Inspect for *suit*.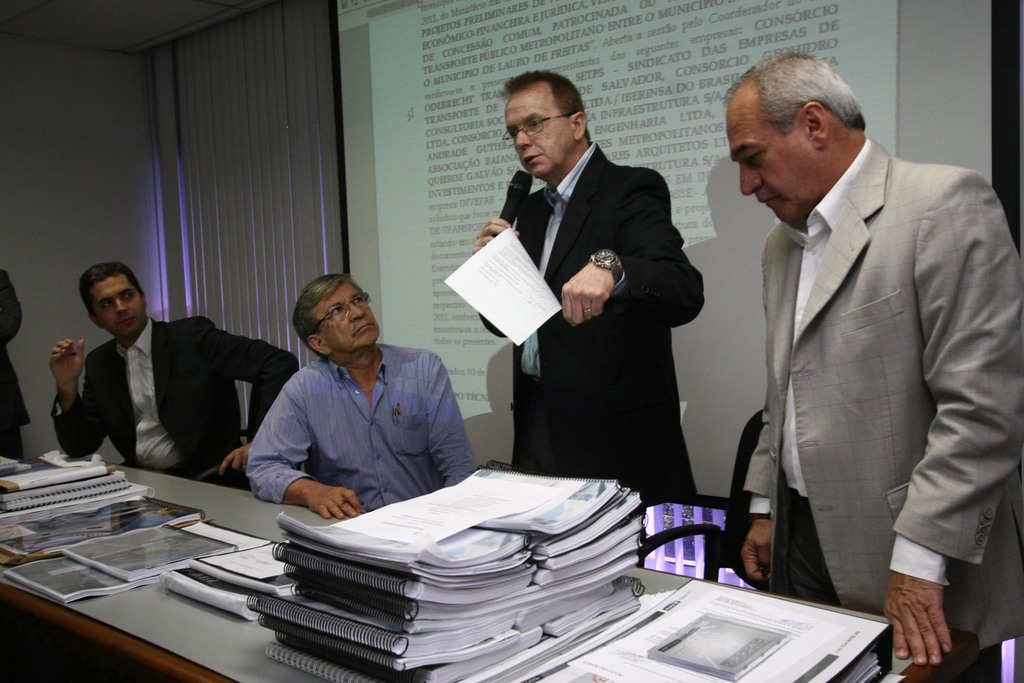
Inspection: box(0, 270, 25, 461).
